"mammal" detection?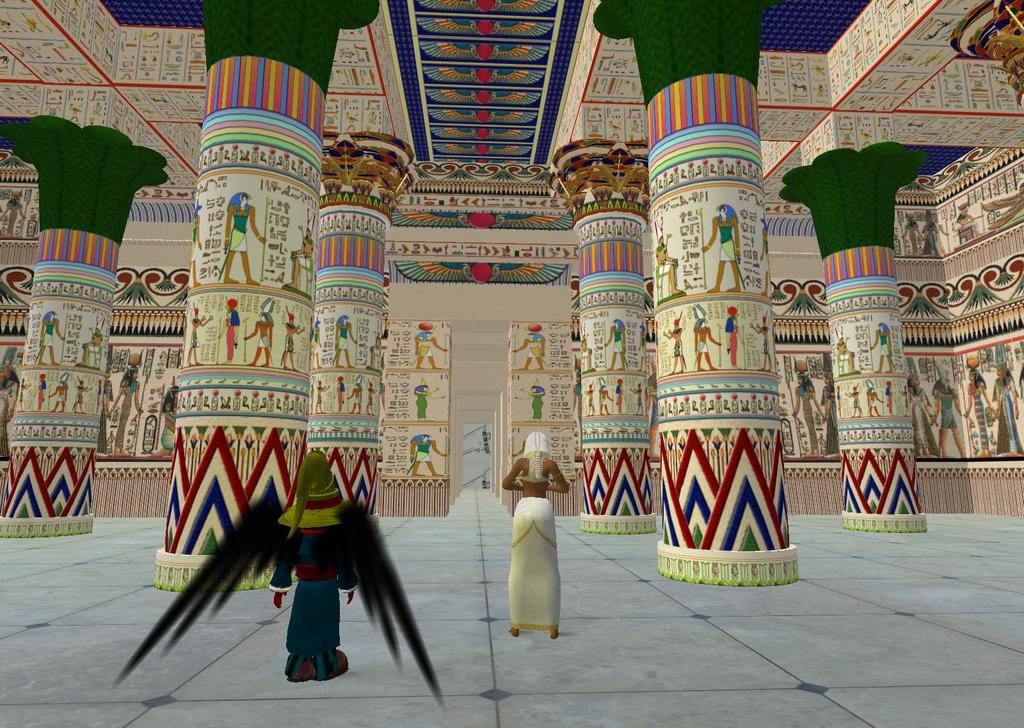
box(285, 306, 305, 372)
